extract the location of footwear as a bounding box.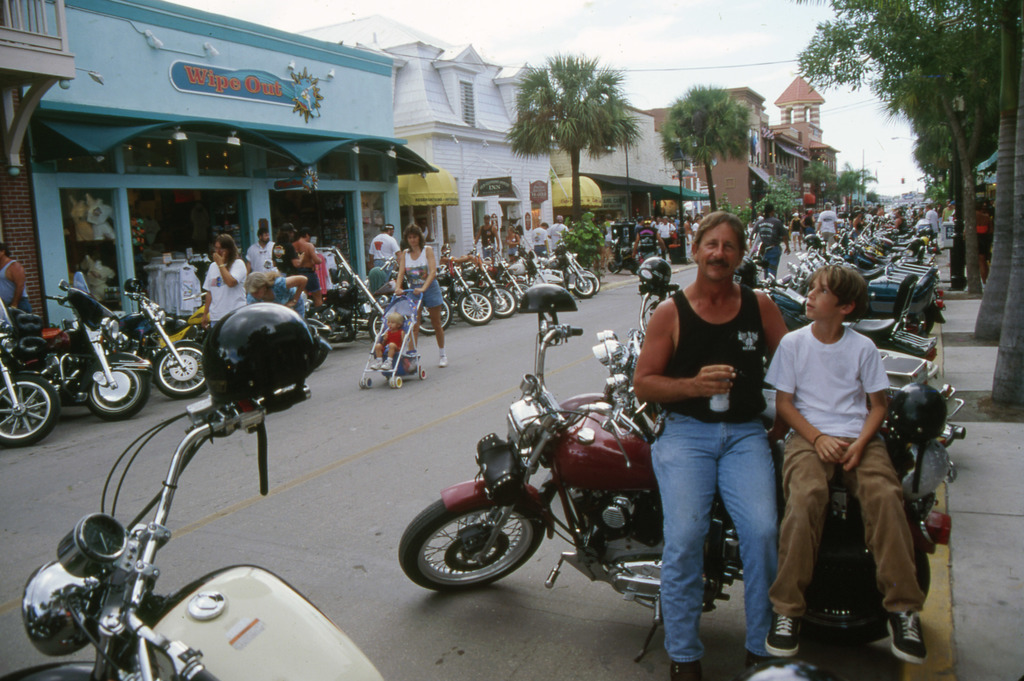
<box>437,354,448,369</box>.
